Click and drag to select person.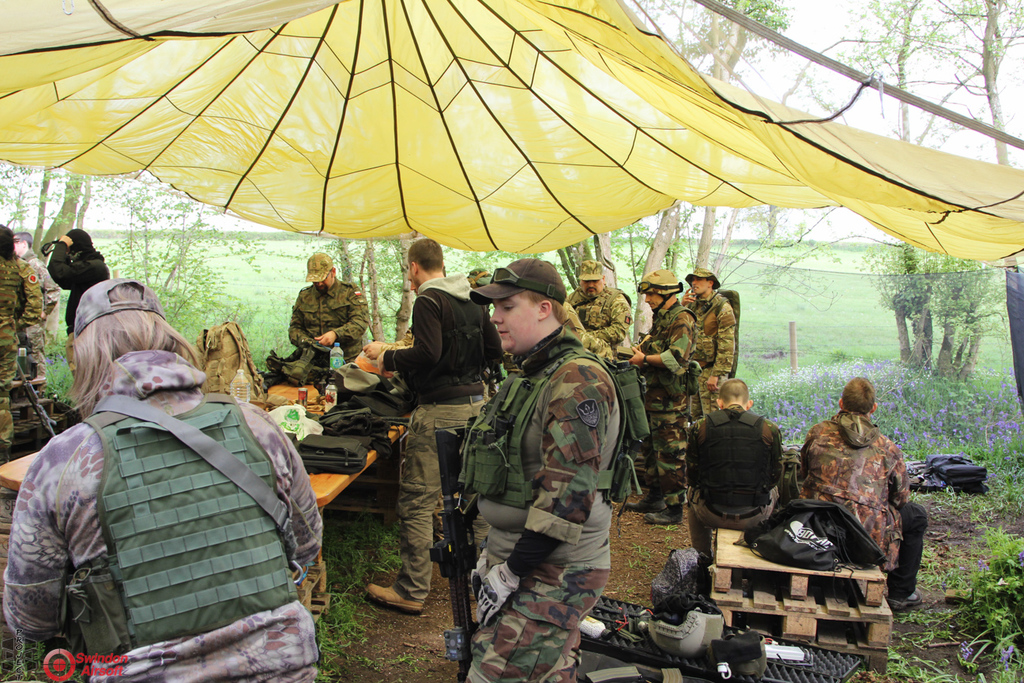
Selection: <box>458,271,626,670</box>.
